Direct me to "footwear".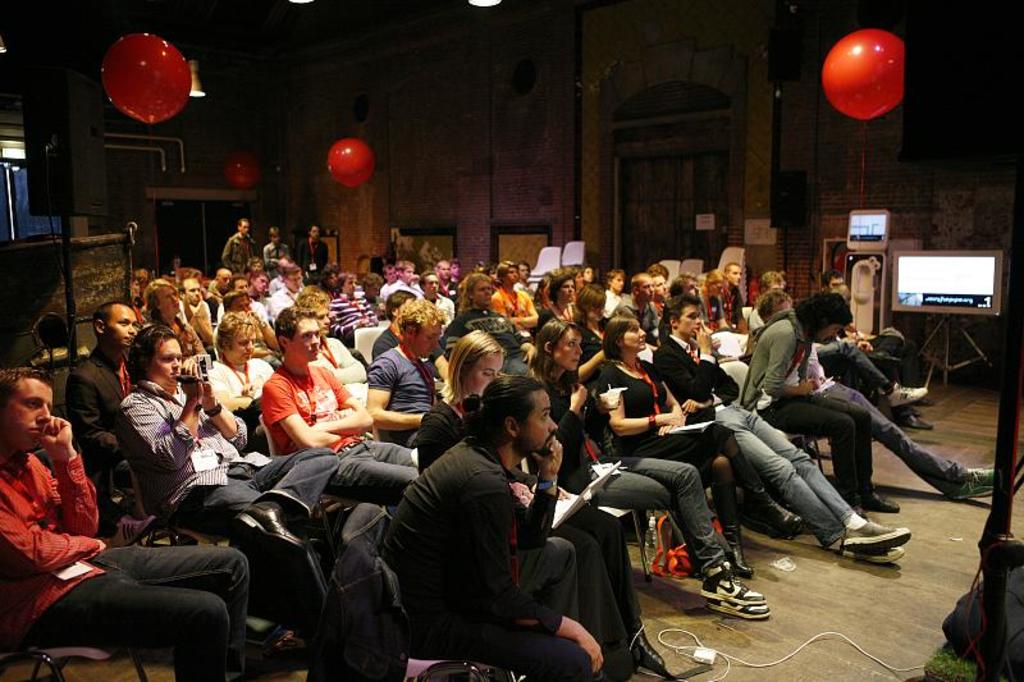
Direction: 827 509 906 576.
